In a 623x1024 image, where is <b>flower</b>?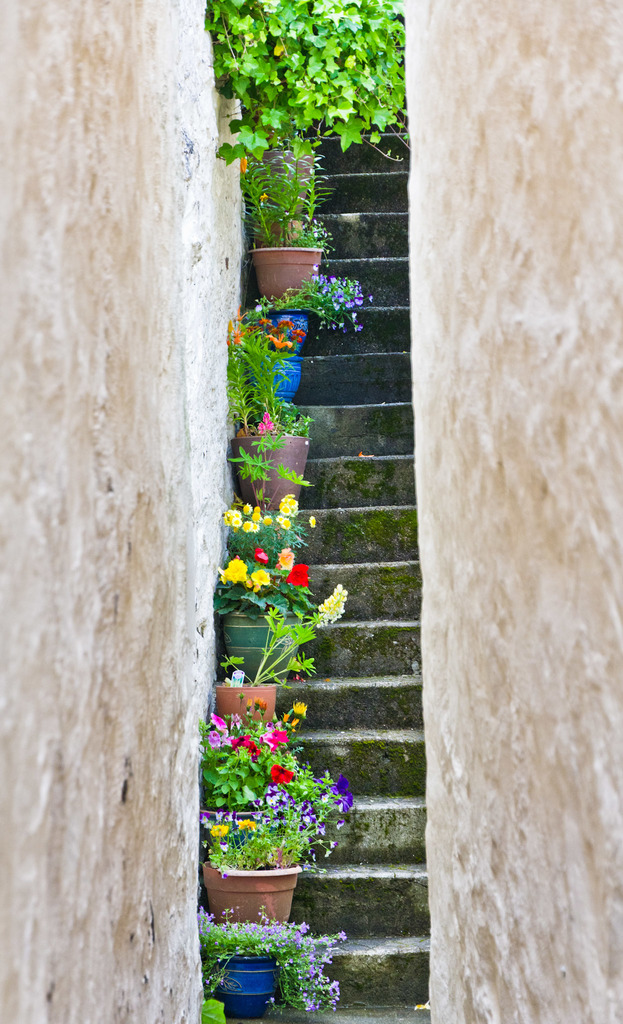
pyautogui.locateOnScreen(274, 493, 300, 515).
